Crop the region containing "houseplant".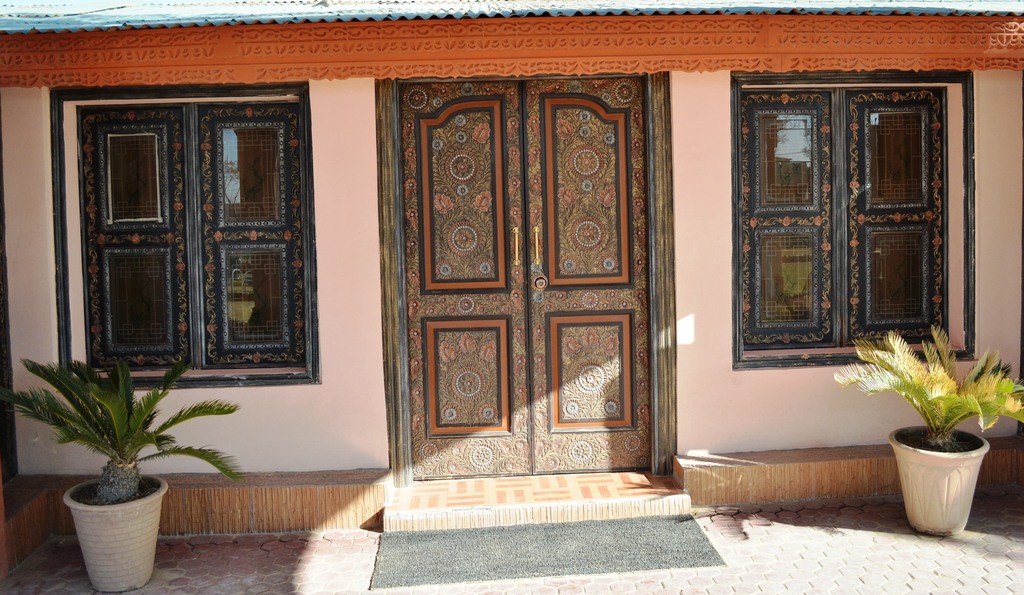
Crop region: 26/337/248/594.
